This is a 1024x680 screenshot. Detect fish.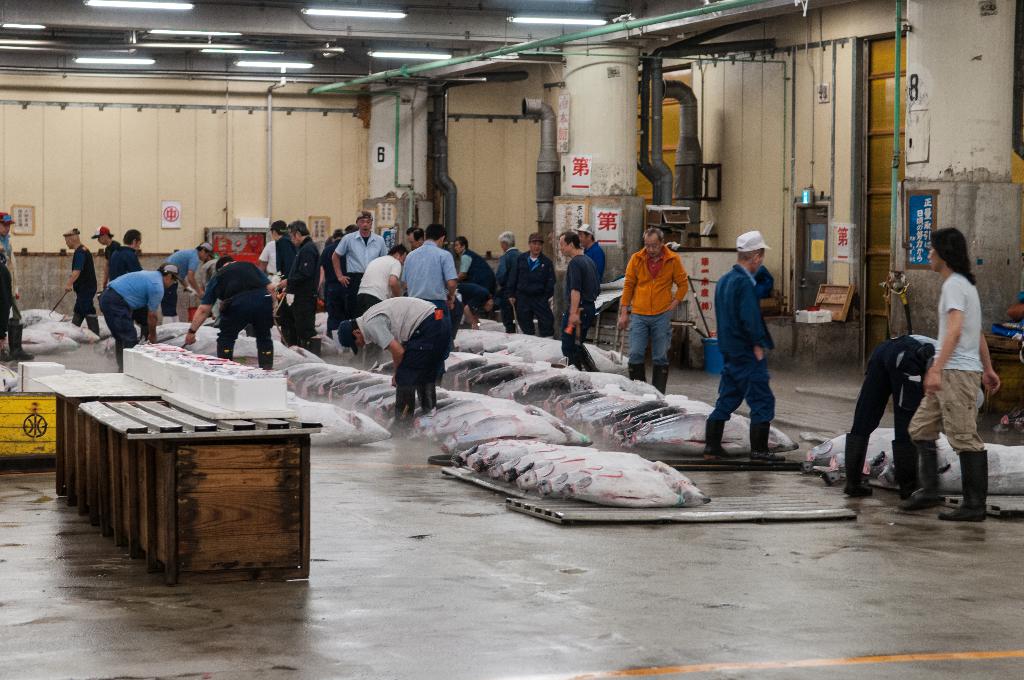
x1=5 y1=305 x2=68 y2=328.
